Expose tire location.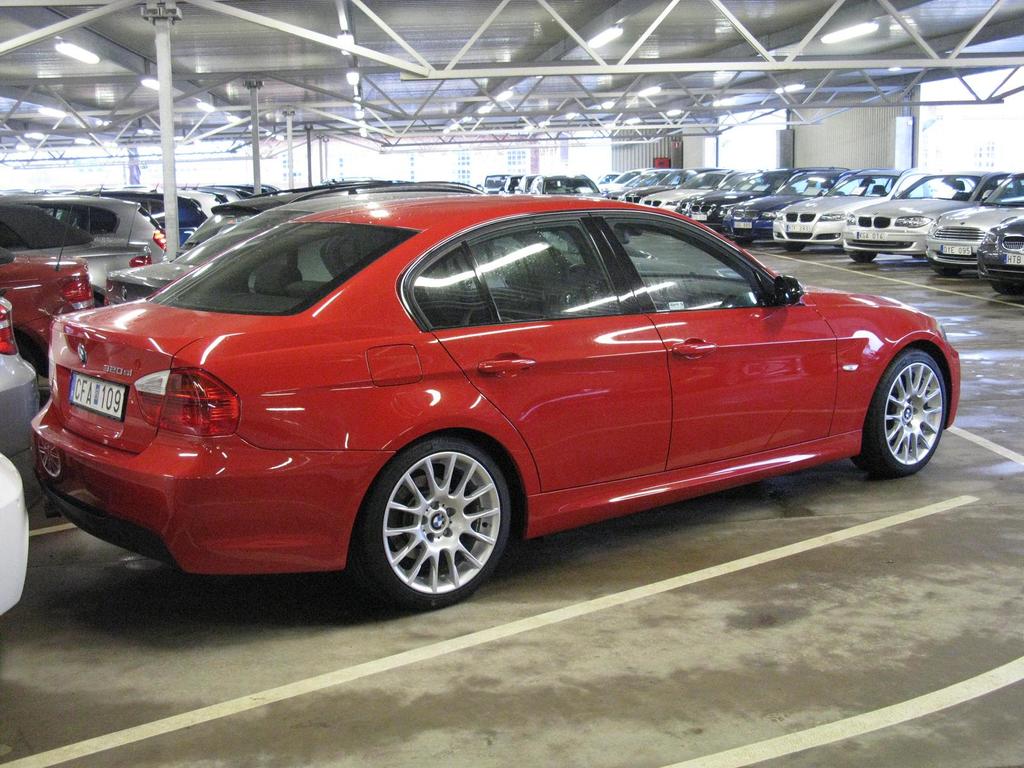
Exposed at [x1=367, y1=436, x2=509, y2=611].
